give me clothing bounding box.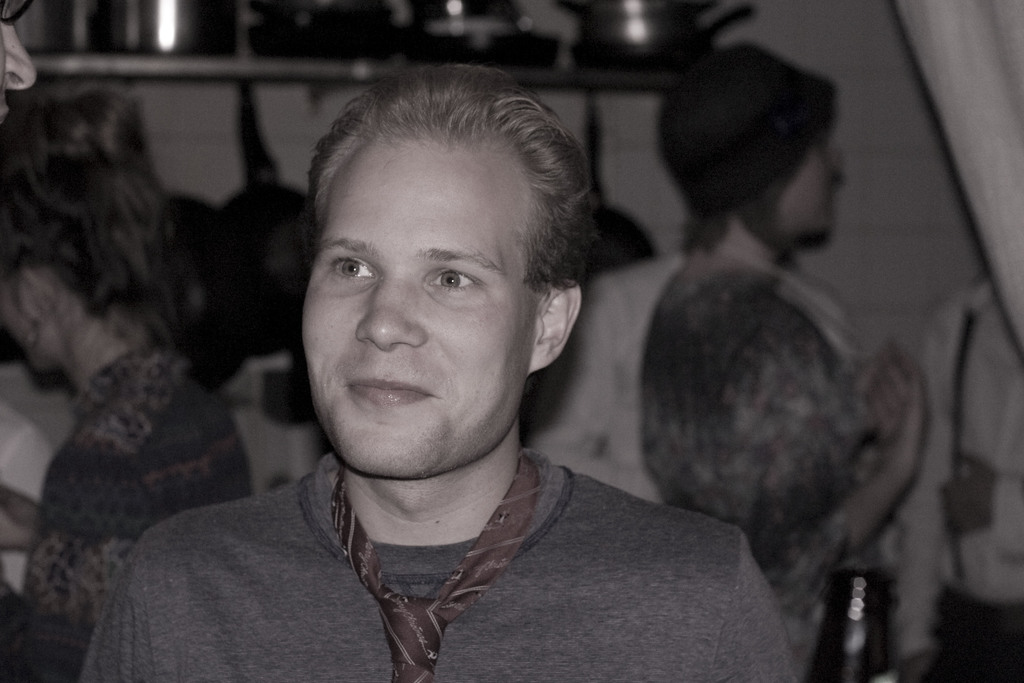
locate(20, 347, 246, 682).
